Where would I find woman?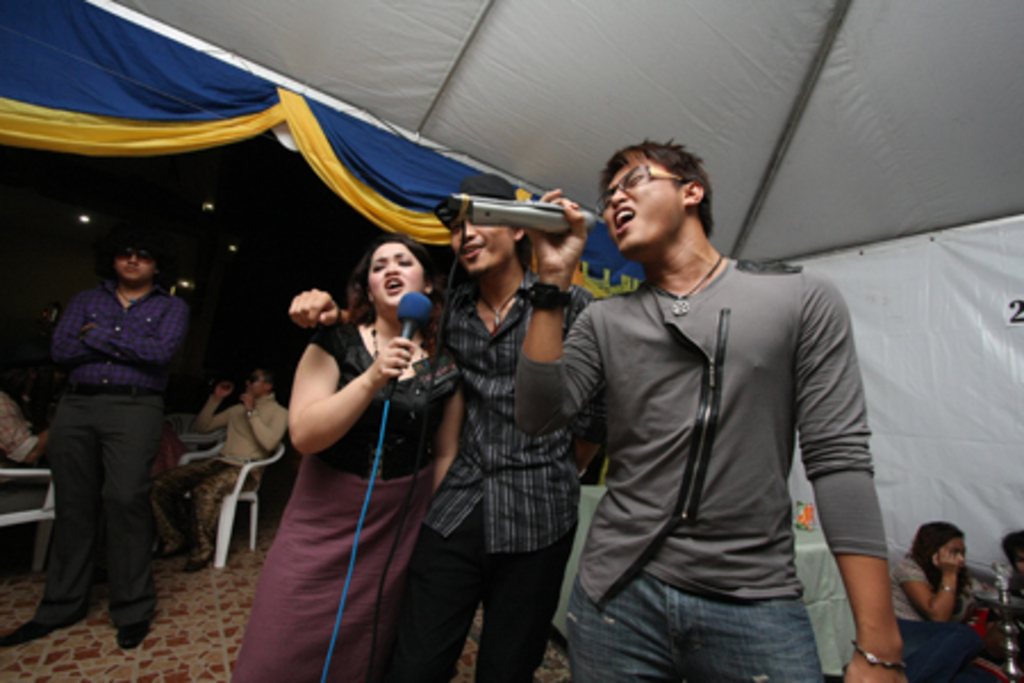
At x1=237 y1=205 x2=453 y2=669.
